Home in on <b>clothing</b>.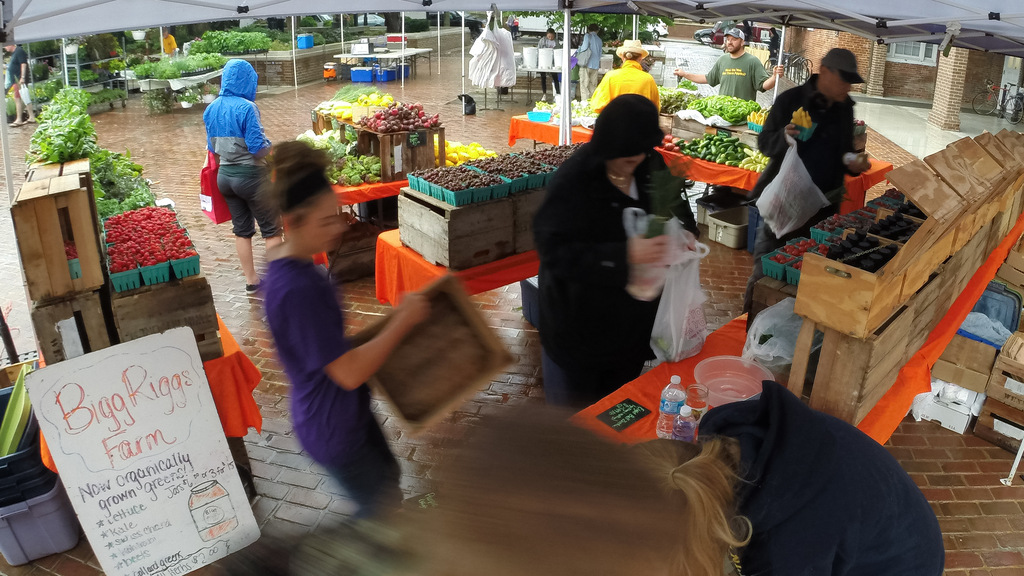
Homed in at <region>588, 35, 663, 113</region>.
